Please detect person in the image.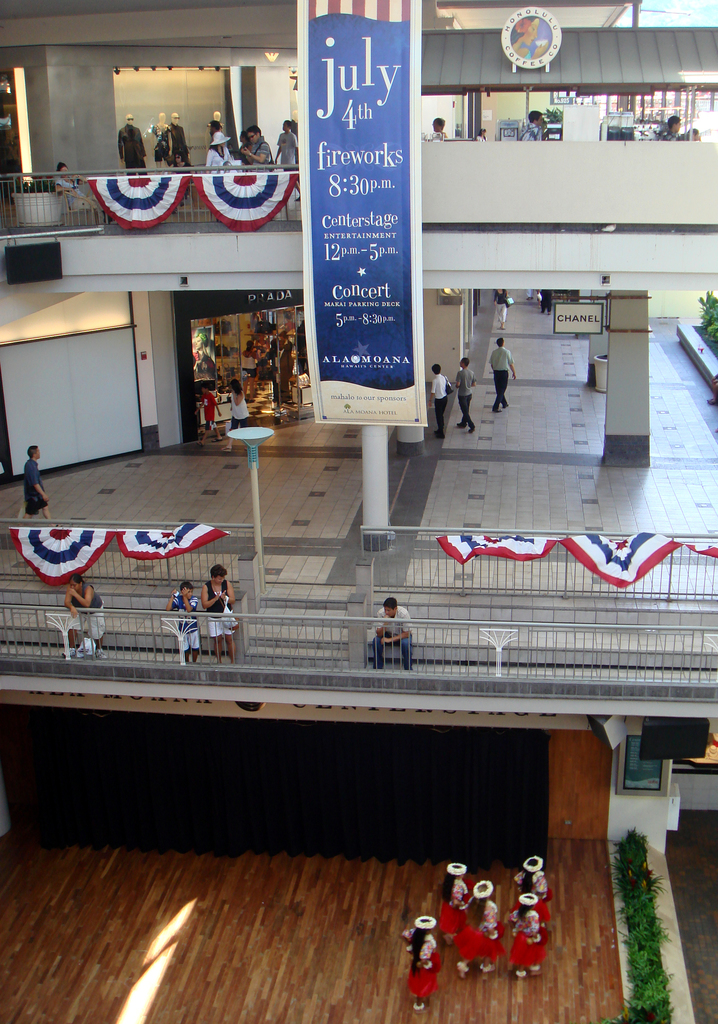
<bbox>58, 166, 91, 204</bbox>.
